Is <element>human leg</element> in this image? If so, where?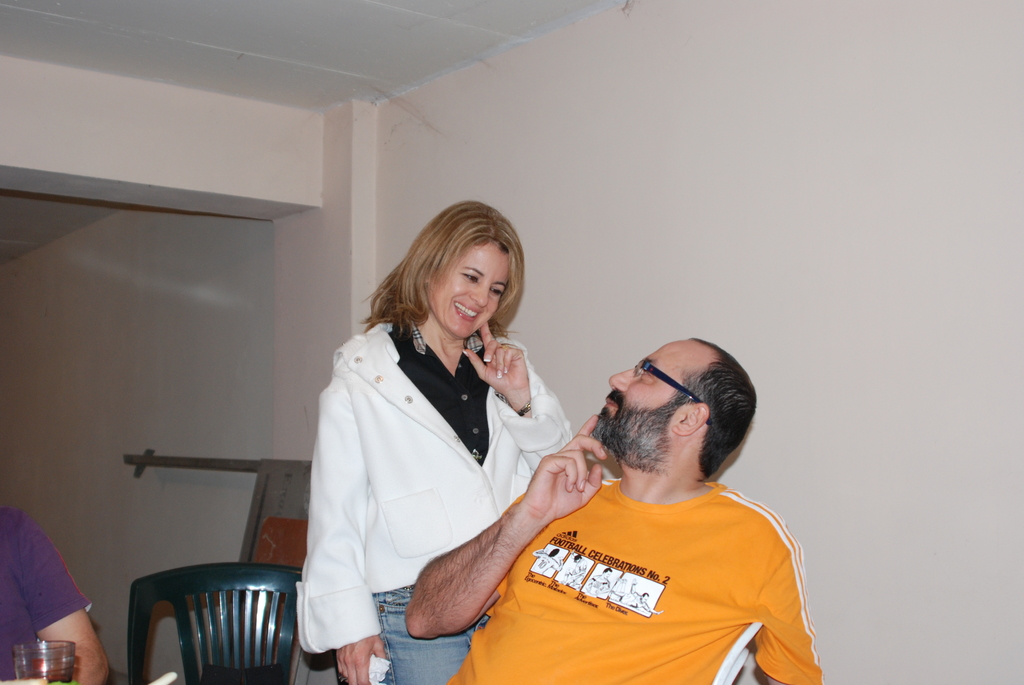
Yes, at {"x1": 359, "y1": 586, "x2": 467, "y2": 684}.
